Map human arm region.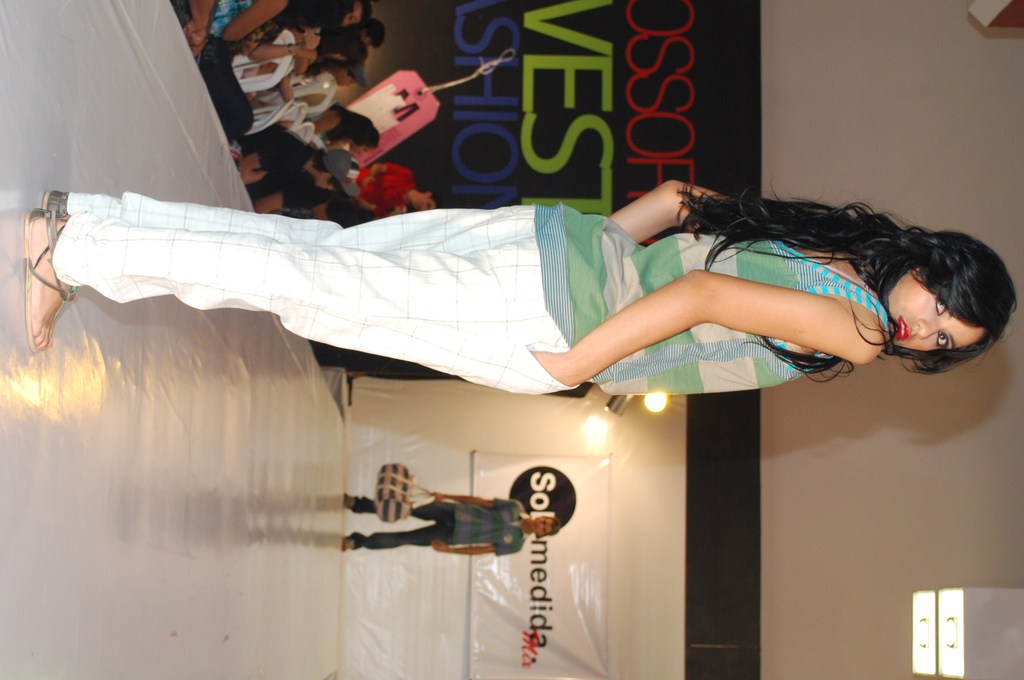
Mapped to region(185, 0, 211, 43).
